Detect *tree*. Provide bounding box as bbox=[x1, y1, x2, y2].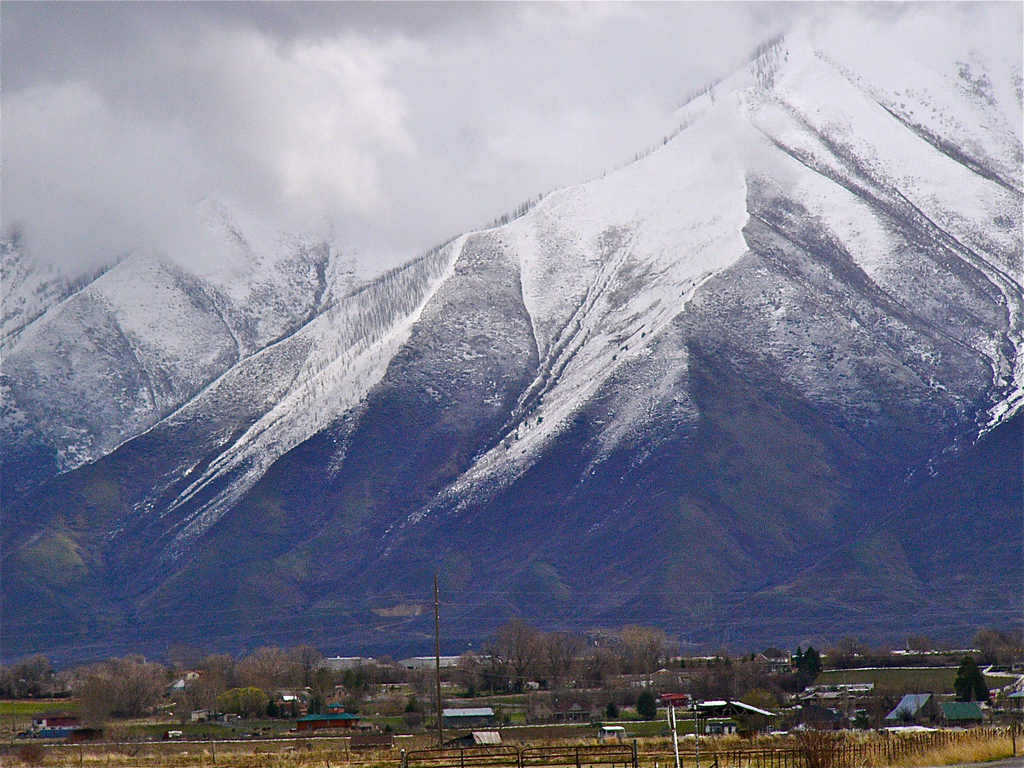
bbox=[741, 653, 785, 709].
